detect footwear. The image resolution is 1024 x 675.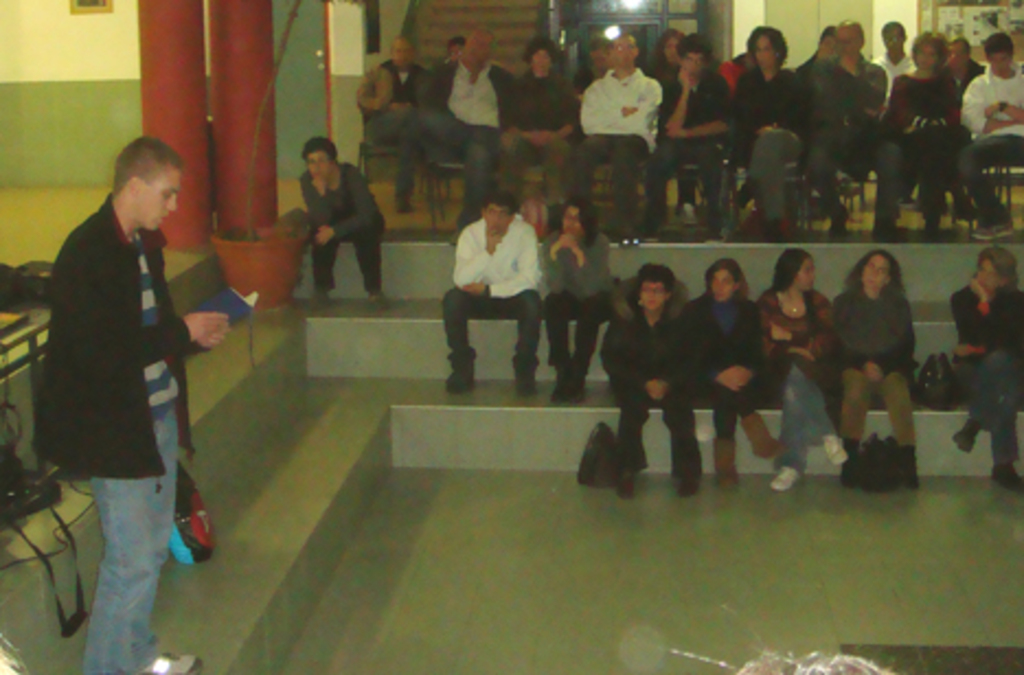
Rect(561, 362, 588, 410).
